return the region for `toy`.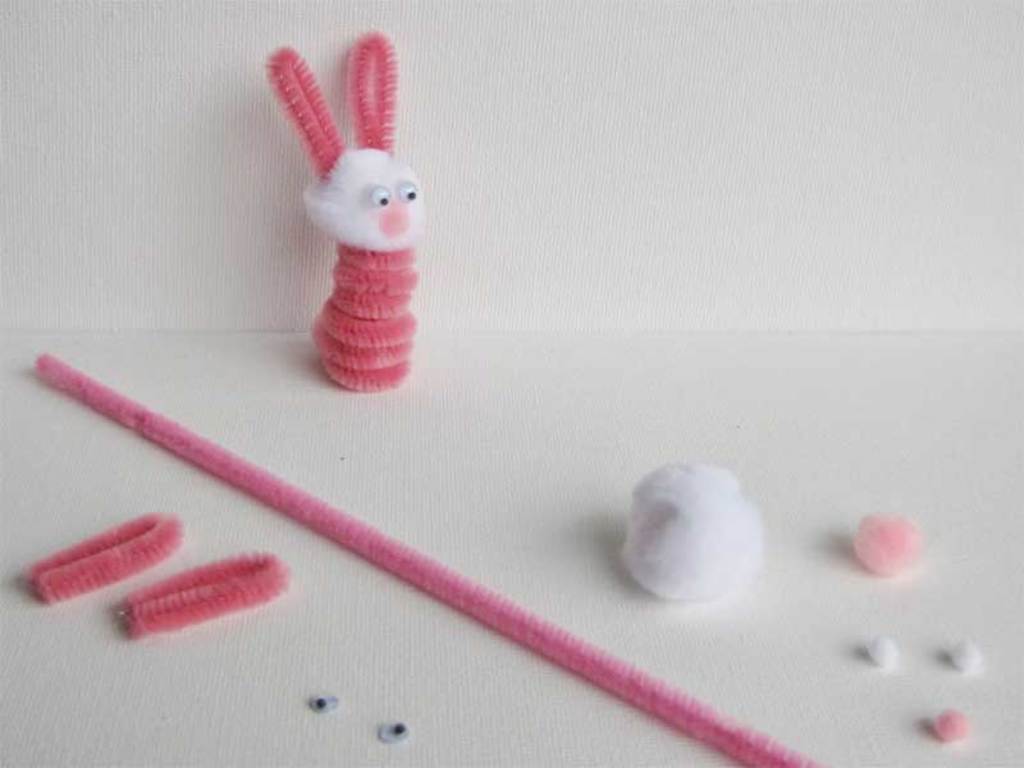
select_region(941, 708, 961, 732).
